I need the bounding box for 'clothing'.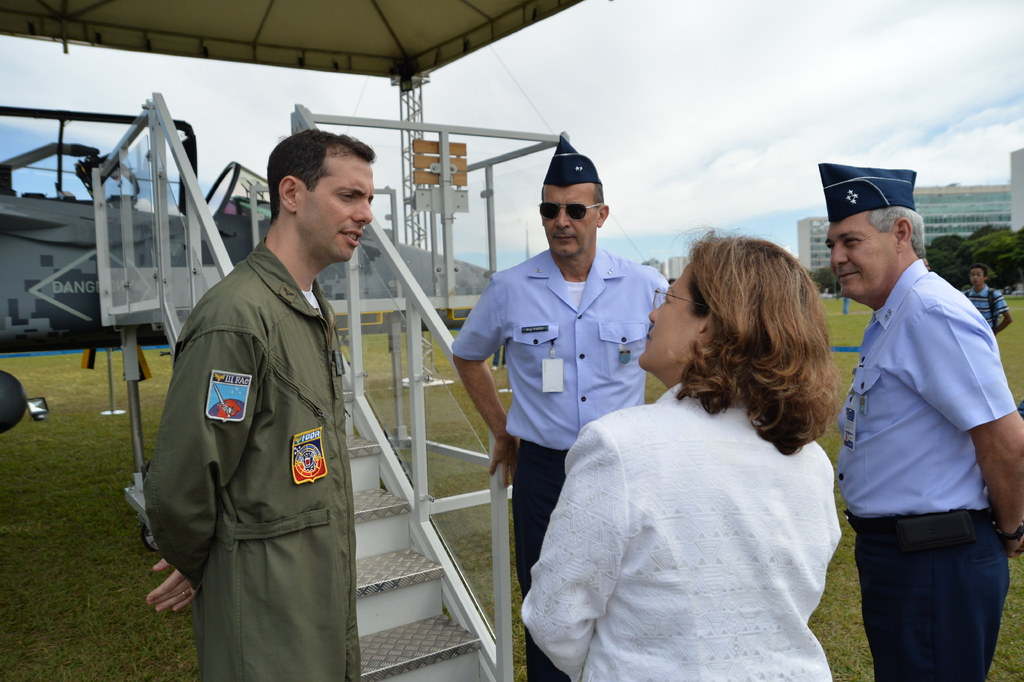
Here it is: <bbox>957, 285, 1008, 340</bbox>.
